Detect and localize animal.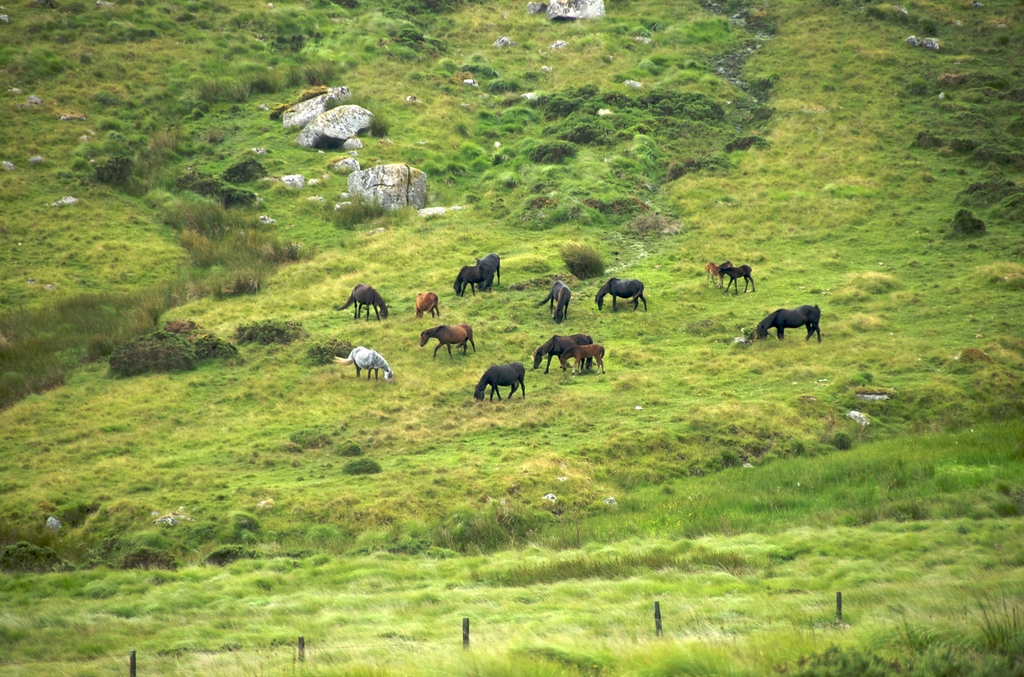
Localized at detection(339, 348, 398, 377).
